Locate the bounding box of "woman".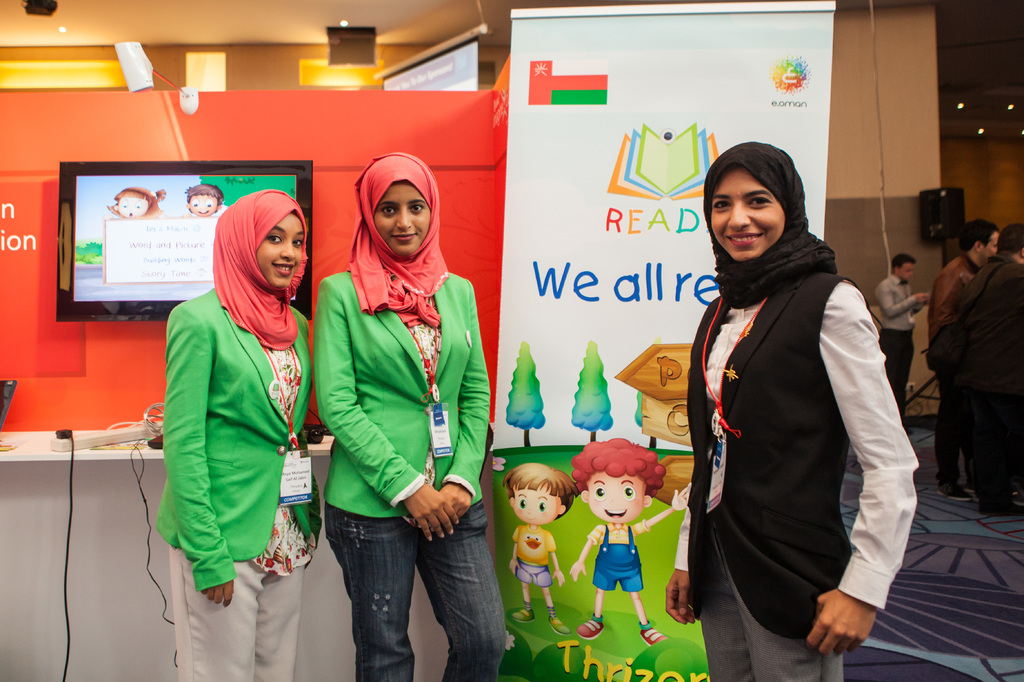
Bounding box: [x1=152, y1=189, x2=312, y2=681].
